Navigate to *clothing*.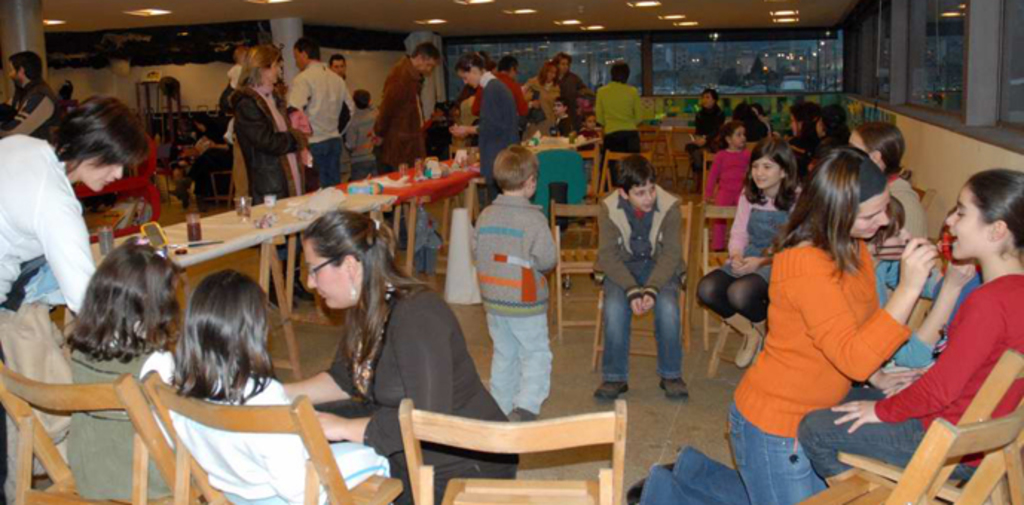
Navigation target: <region>450, 92, 483, 152</region>.
